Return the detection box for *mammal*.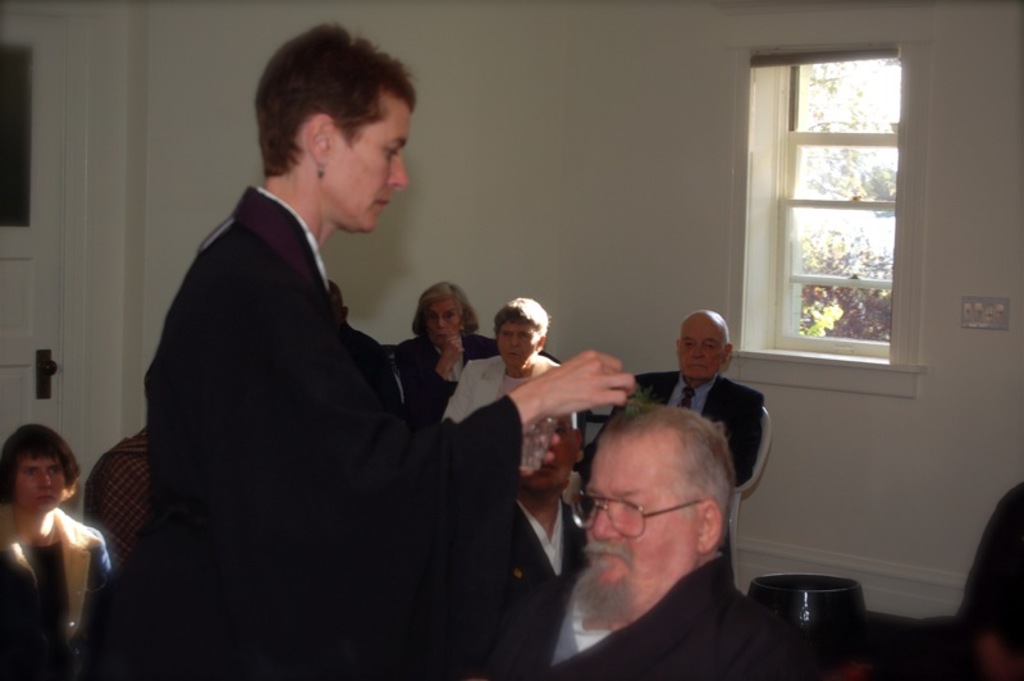
l=503, t=396, r=801, b=680.
